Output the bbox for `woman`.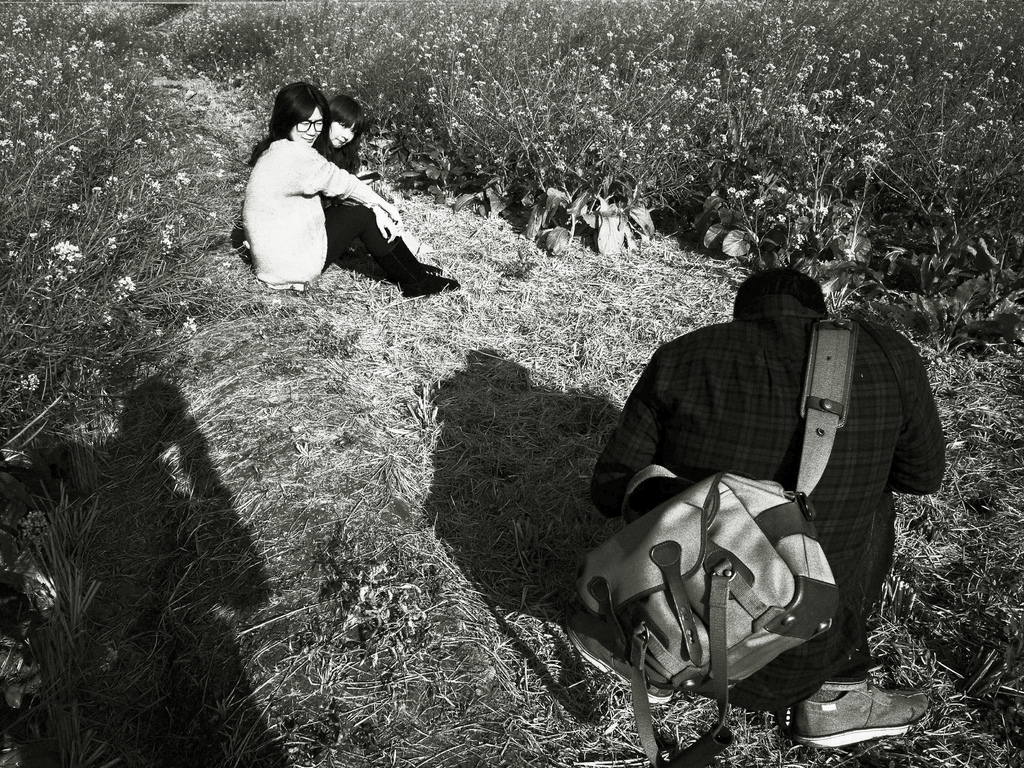
crop(228, 67, 439, 309).
